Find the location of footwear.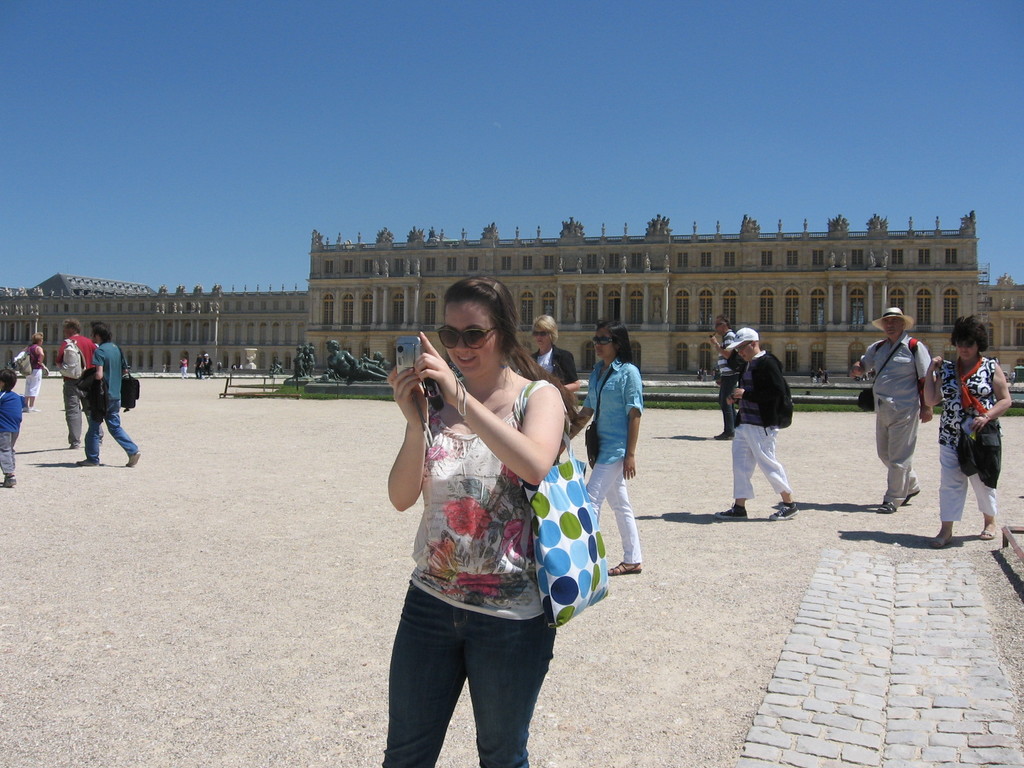
Location: bbox=(3, 476, 15, 486).
